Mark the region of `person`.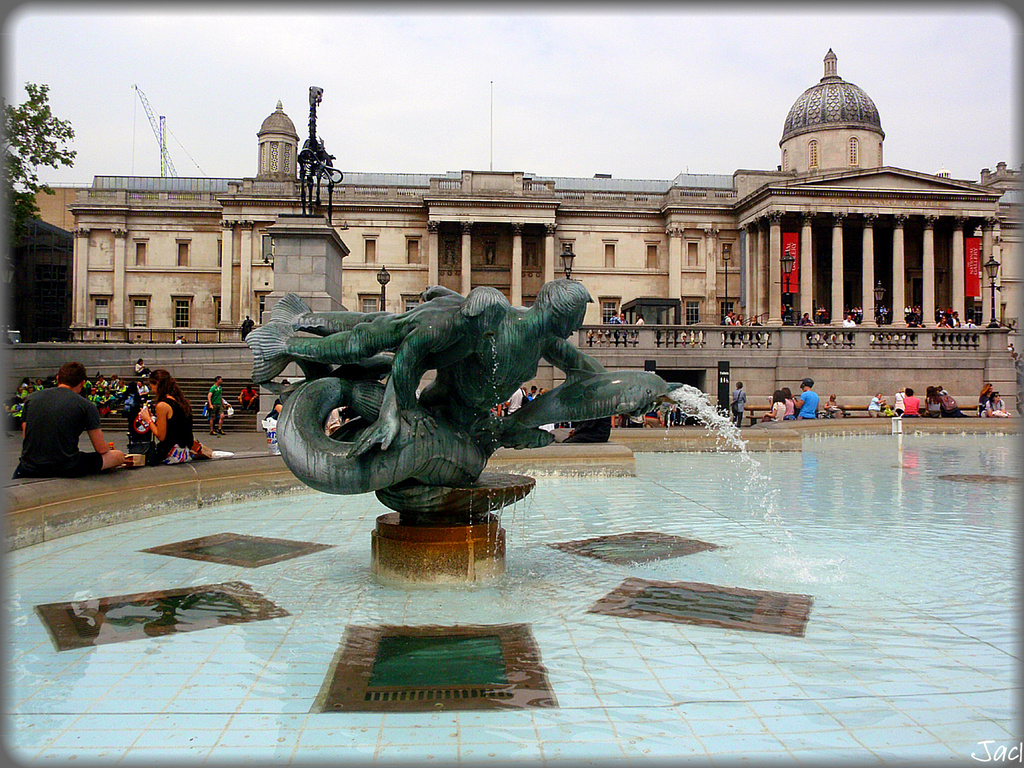
Region: detection(782, 389, 797, 422).
